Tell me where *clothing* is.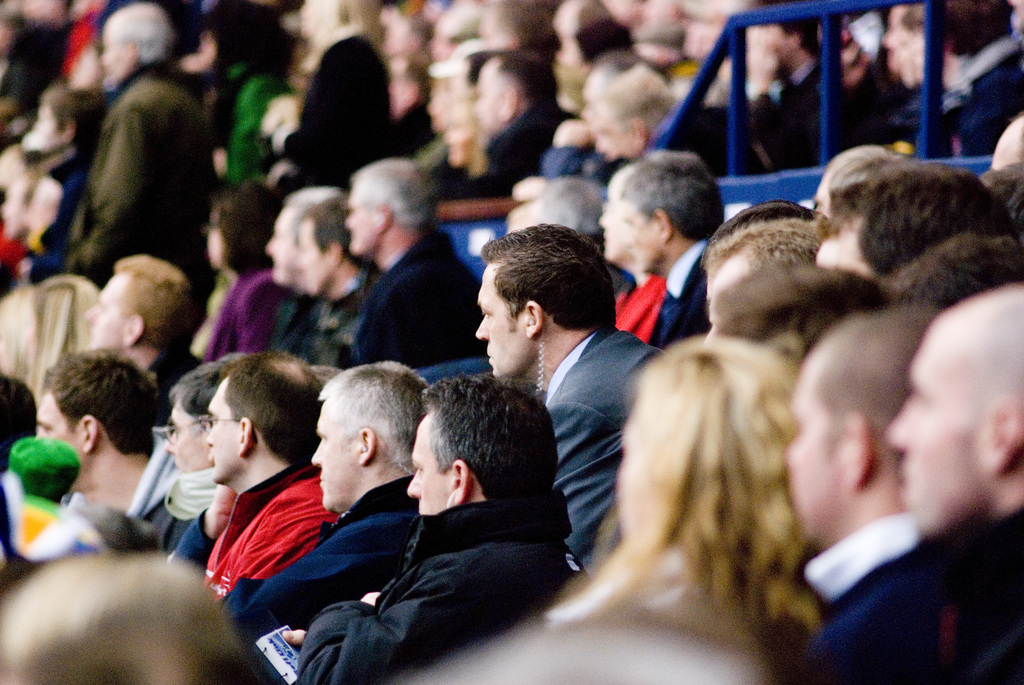
*clothing* is at region(531, 313, 670, 572).
